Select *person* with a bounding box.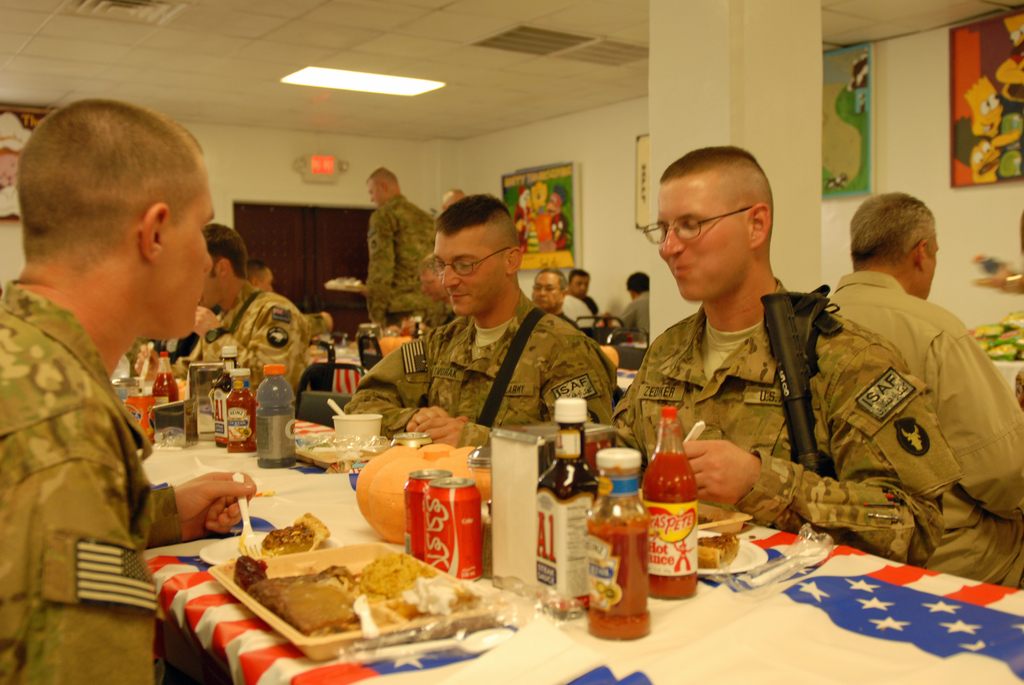
<region>417, 247, 468, 322</region>.
